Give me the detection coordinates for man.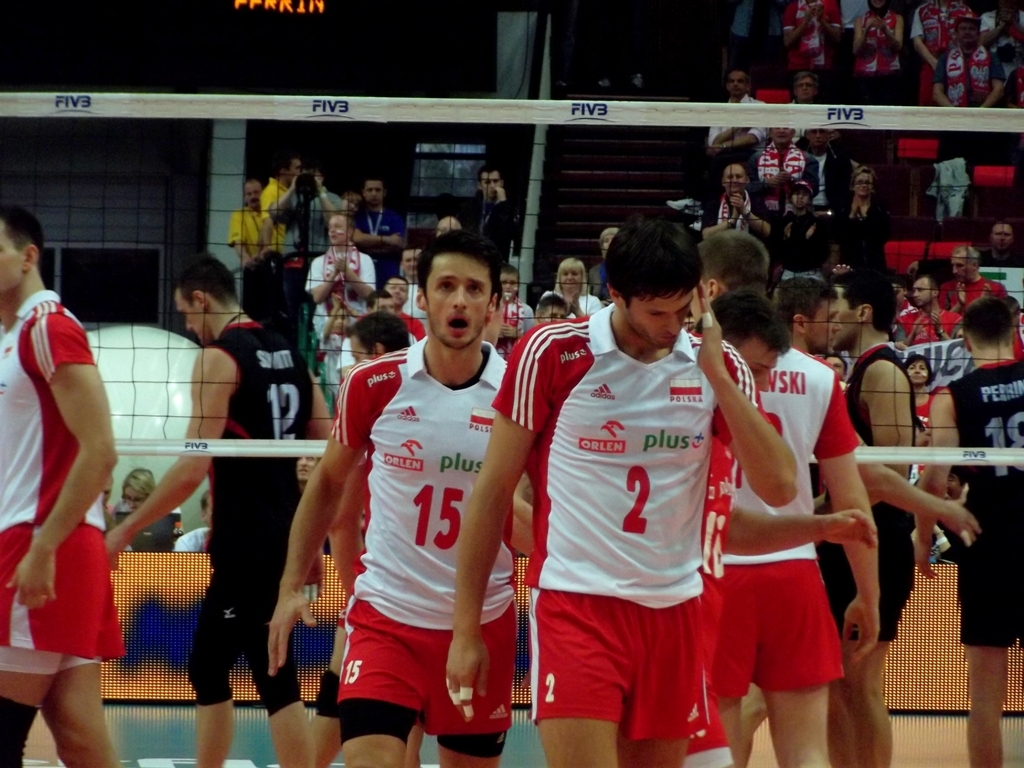
291:212:382:420.
